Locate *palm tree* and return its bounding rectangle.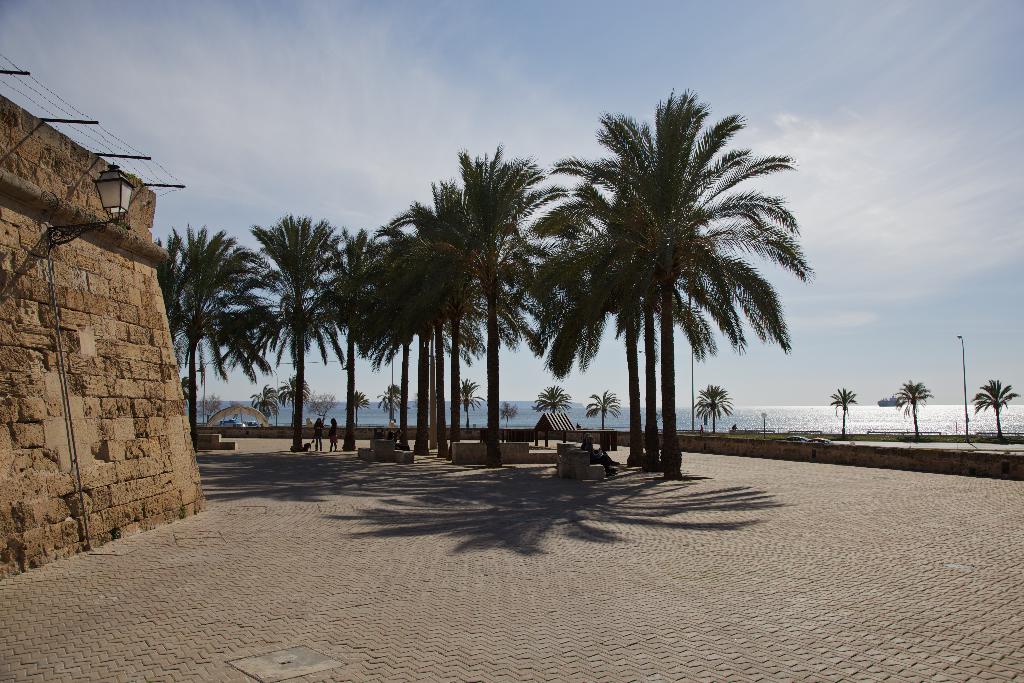
x1=152 y1=235 x2=279 y2=431.
